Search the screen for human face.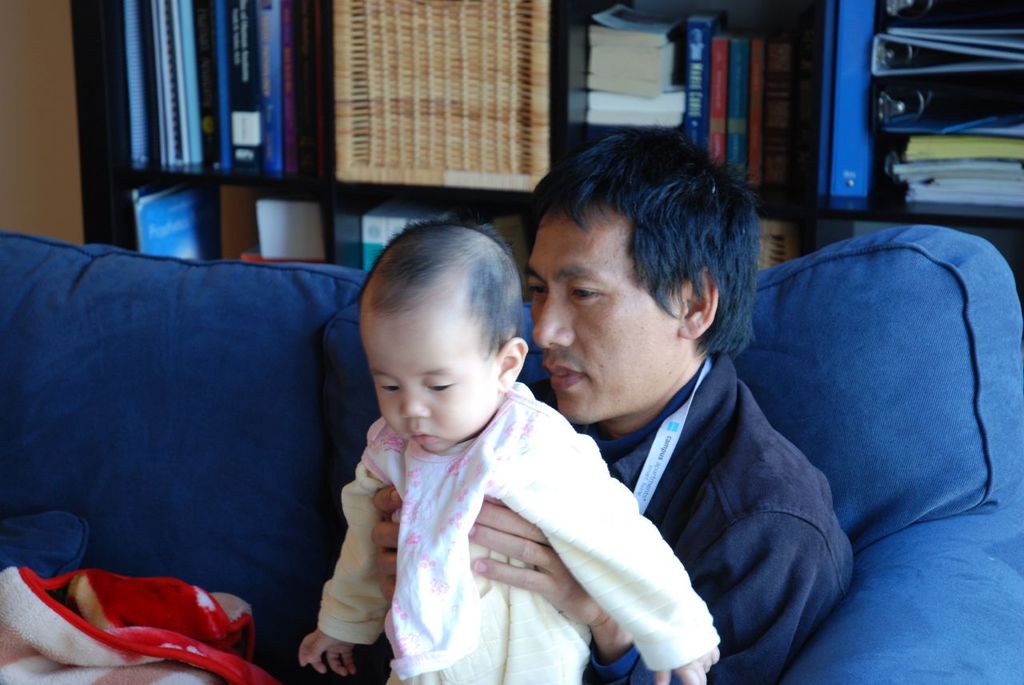
Found at 362/319/498/455.
